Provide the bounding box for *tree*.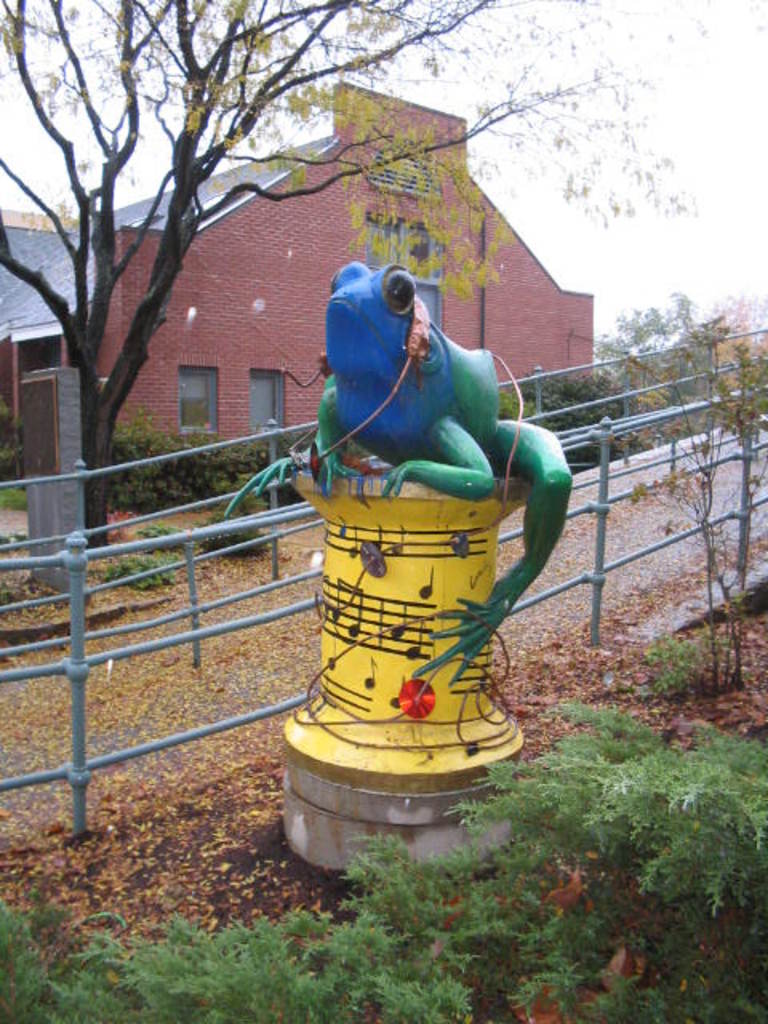
Rect(0, 0, 712, 552).
